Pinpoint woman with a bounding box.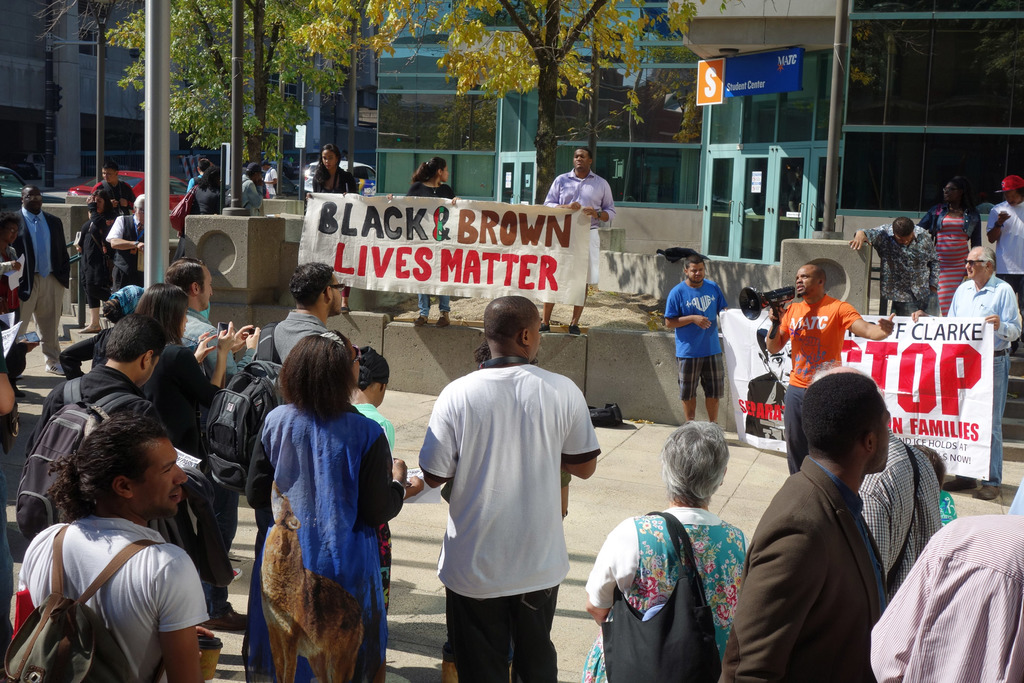
bbox(594, 428, 762, 676).
